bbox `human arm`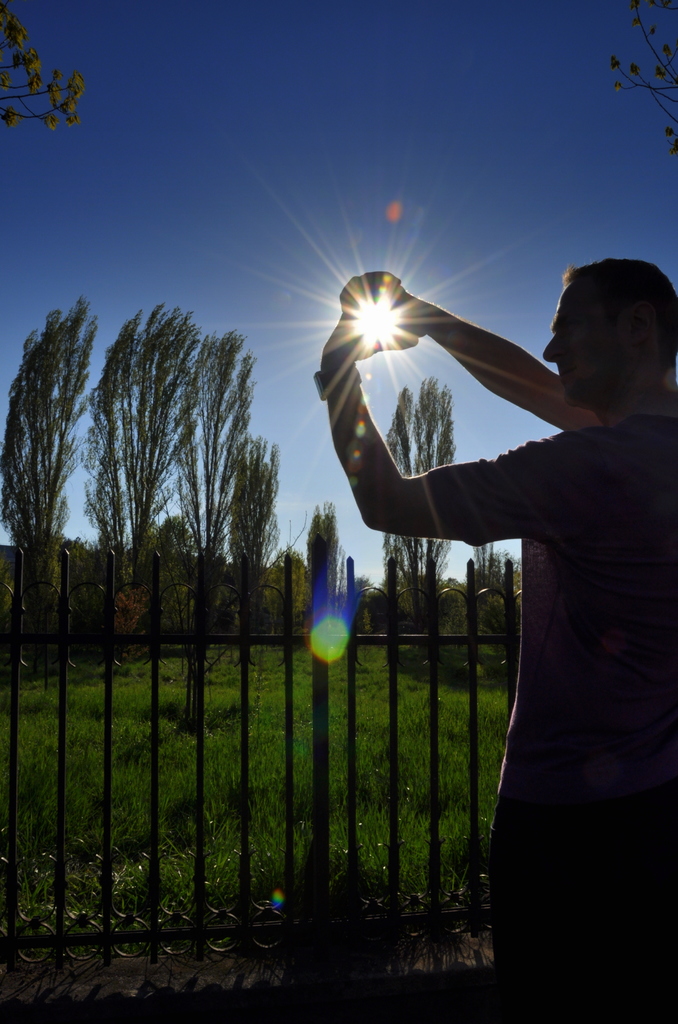
box=[329, 264, 642, 454]
